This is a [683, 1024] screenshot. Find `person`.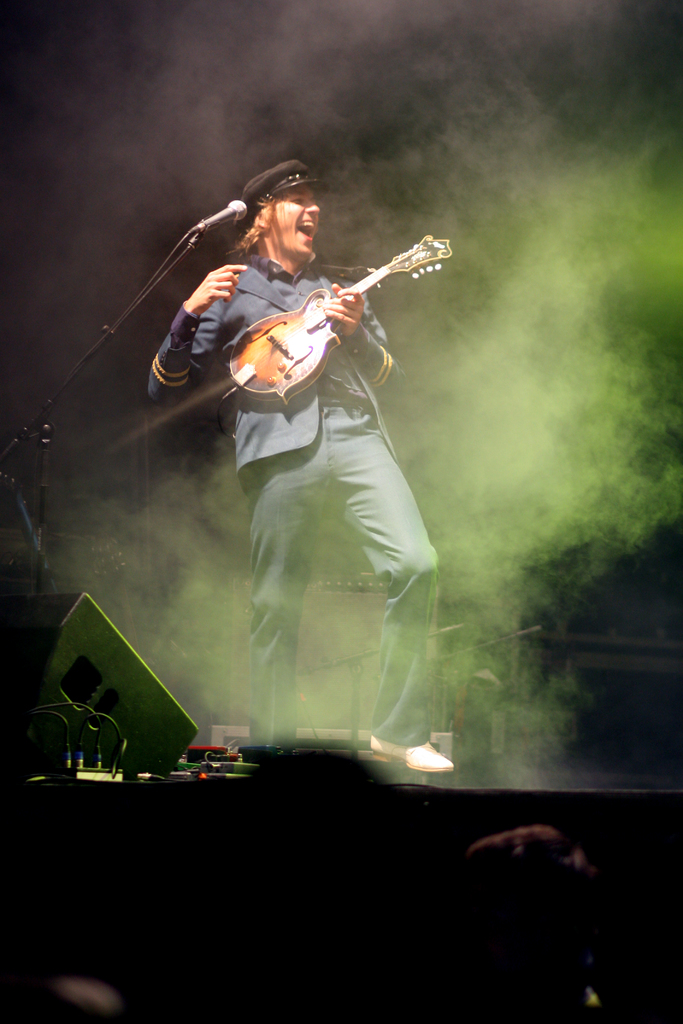
Bounding box: detection(459, 827, 607, 1023).
